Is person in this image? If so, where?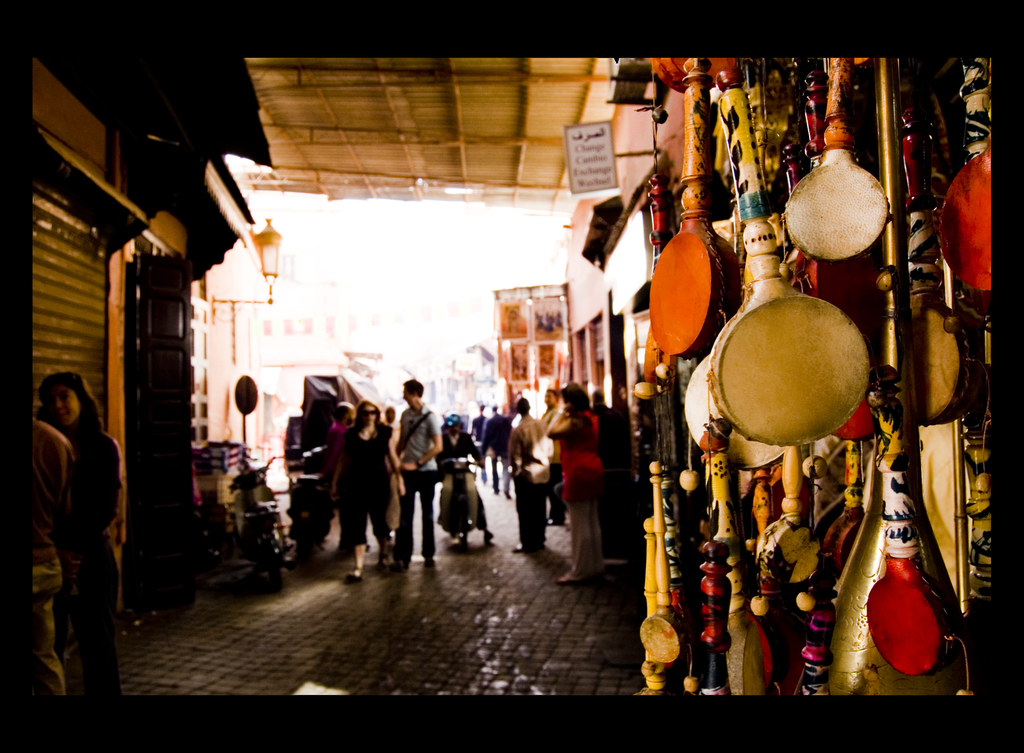
Yes, at [left=28, top=404, right=79, bottom=694].
